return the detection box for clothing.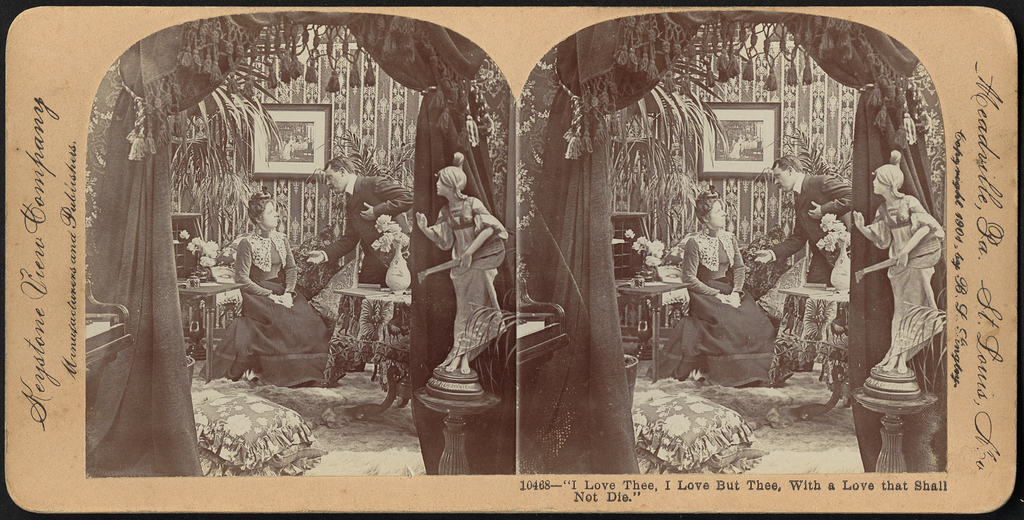
pyautogui.locateOnScreen(675, 217, 783, 394).
